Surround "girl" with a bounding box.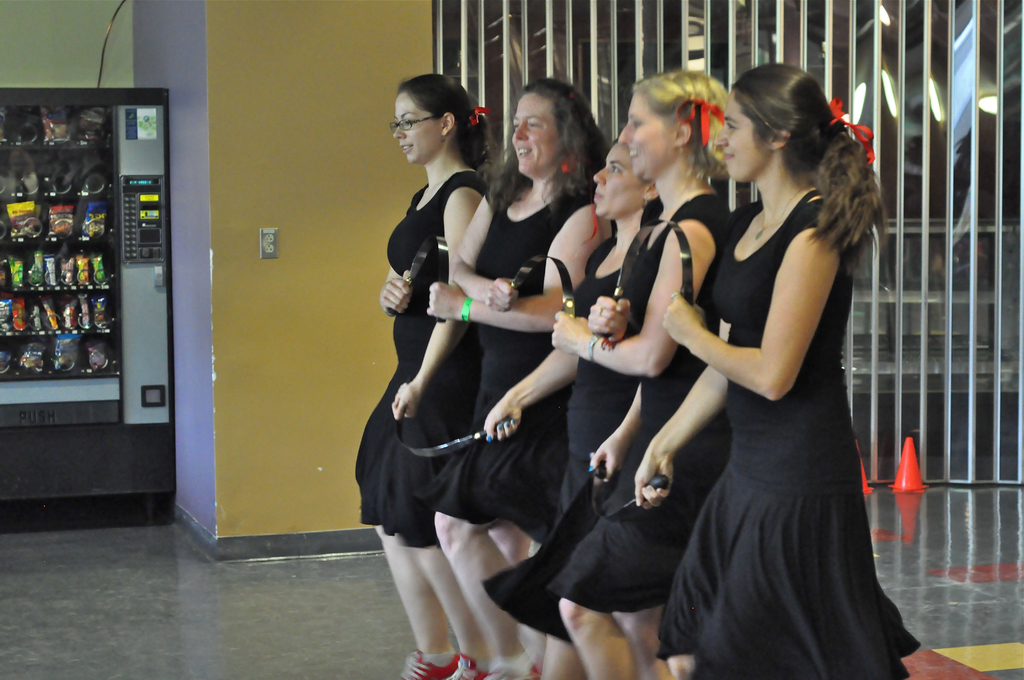
[x1=483, y1=136, x2=662, y2=679].
